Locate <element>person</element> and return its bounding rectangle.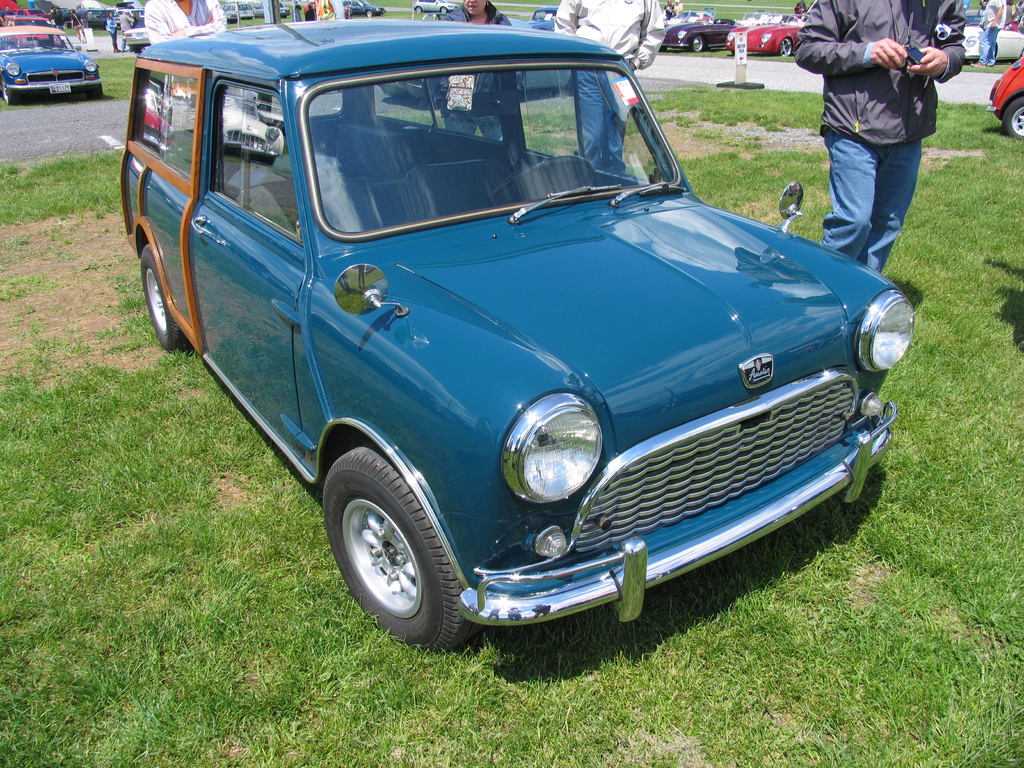
bbox=[120, 6, 129, 35].
